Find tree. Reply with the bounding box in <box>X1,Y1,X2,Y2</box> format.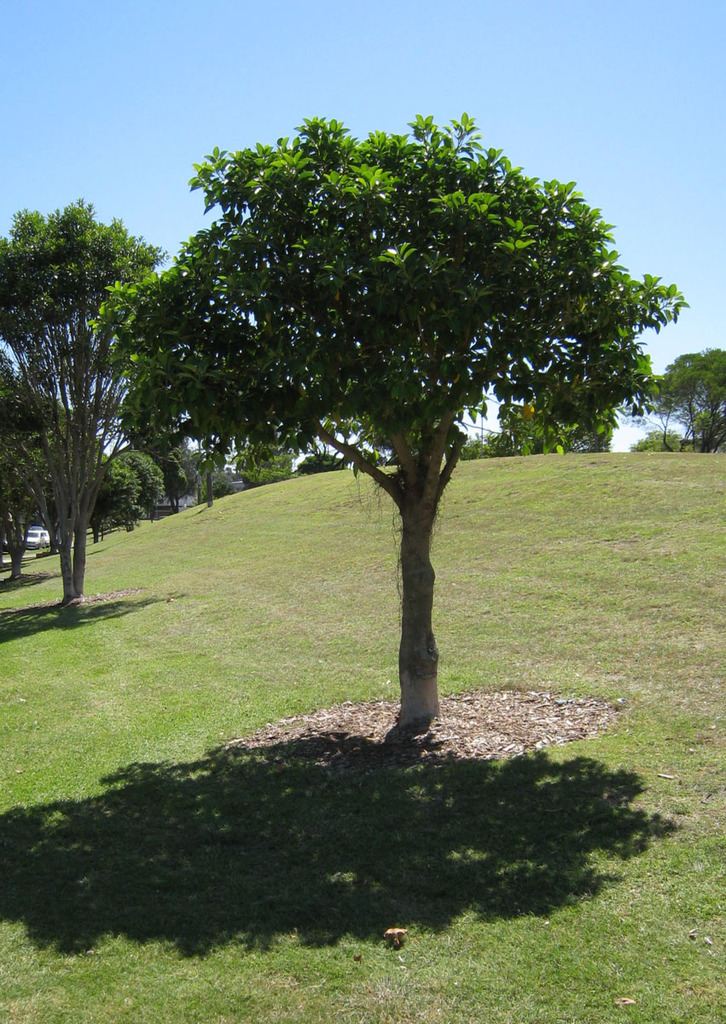
<box>631,335,725,482</box>.
